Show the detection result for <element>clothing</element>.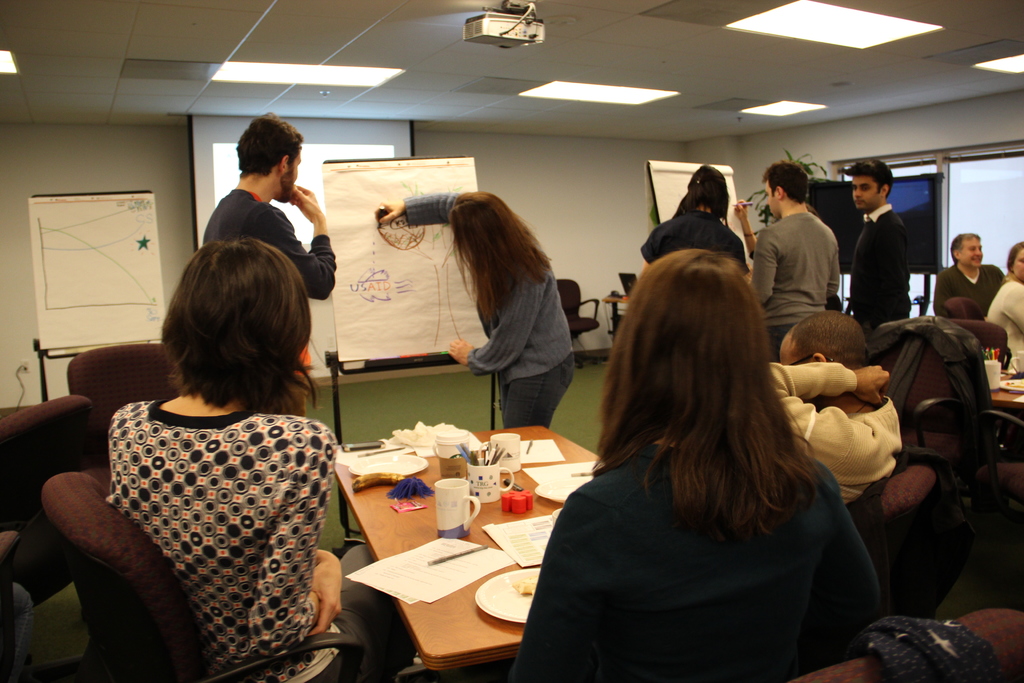
639:208:742:275.
